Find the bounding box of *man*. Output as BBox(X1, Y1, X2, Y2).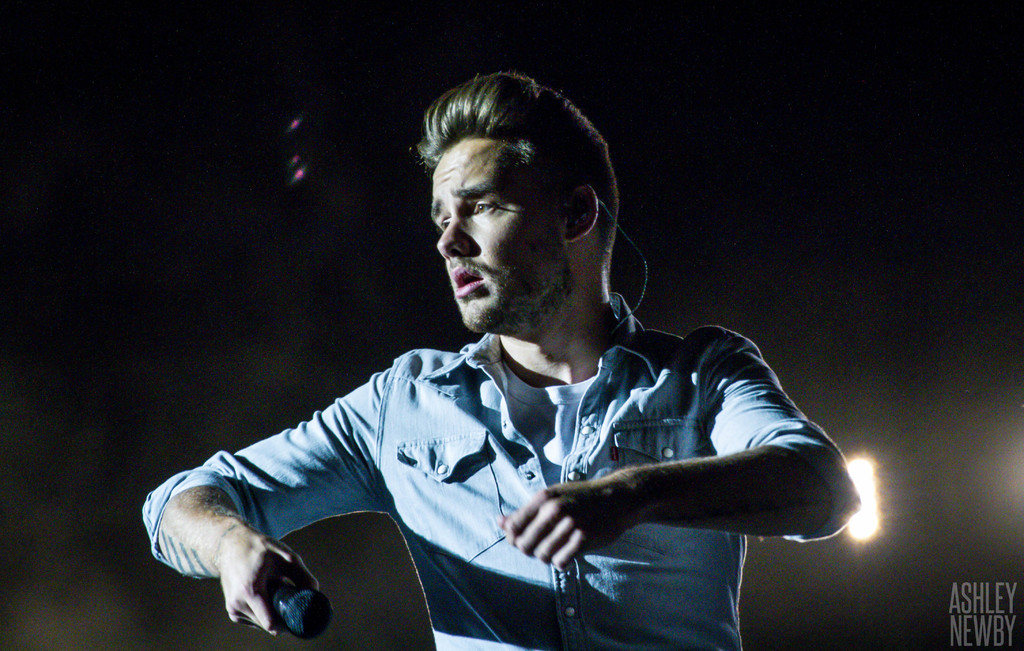
BBox(139, 68, 872, 649).
